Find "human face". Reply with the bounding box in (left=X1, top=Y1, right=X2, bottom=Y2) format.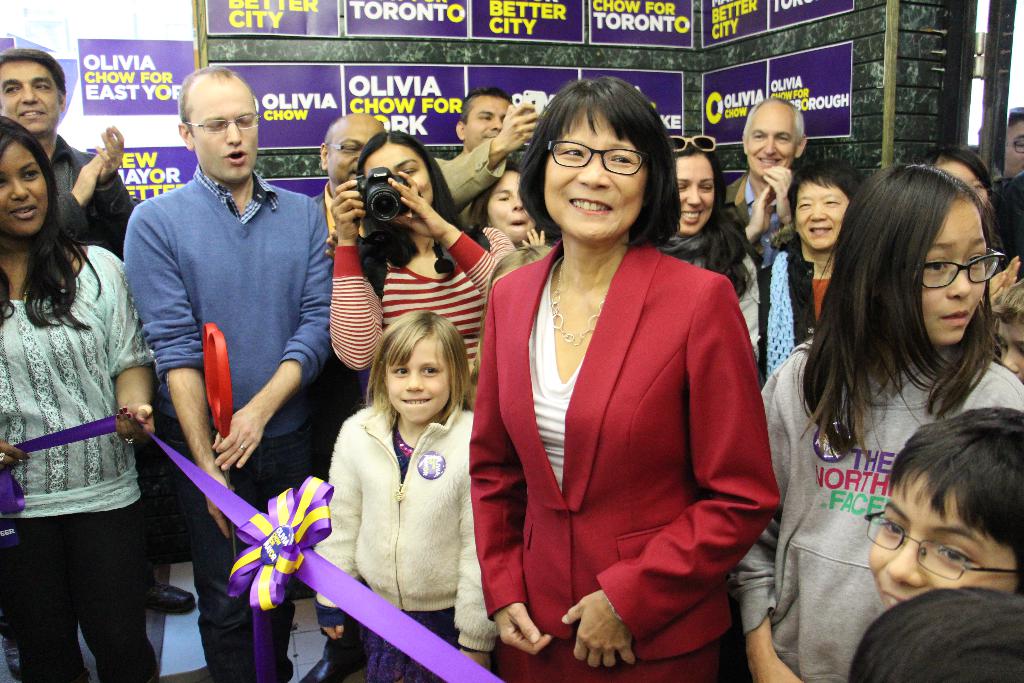
(left=935, top=152, right=984, bottom=203).
